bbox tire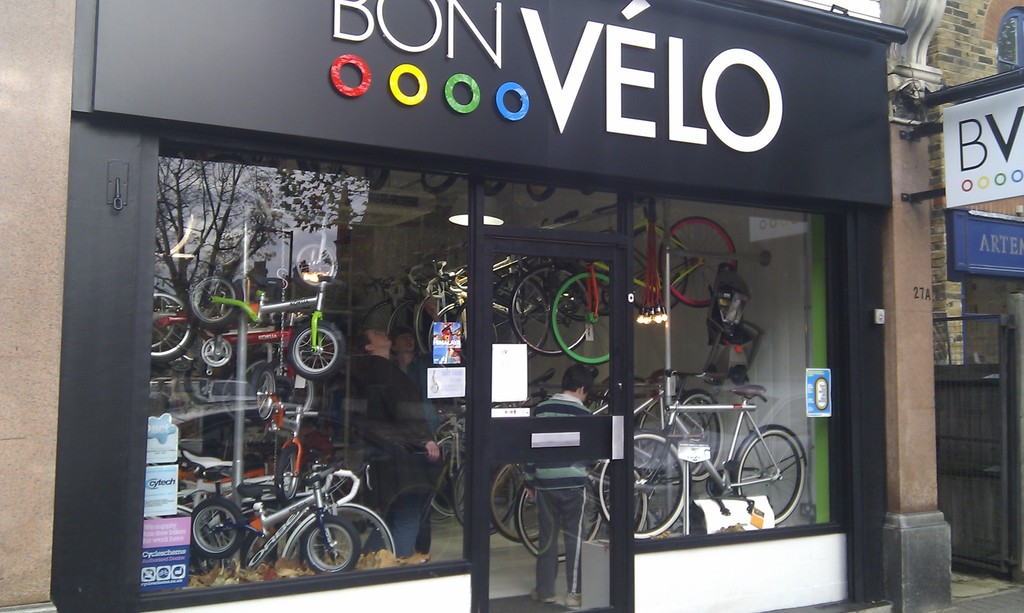
[659,218,739,306]
